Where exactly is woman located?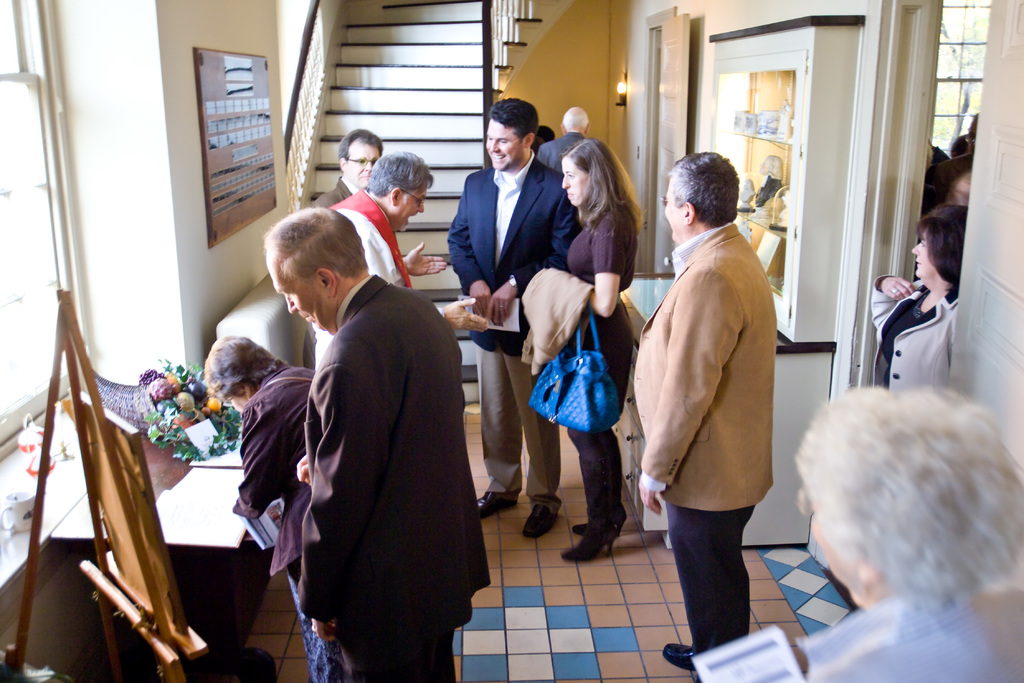
Its bounding box is 525 147 646 573.
